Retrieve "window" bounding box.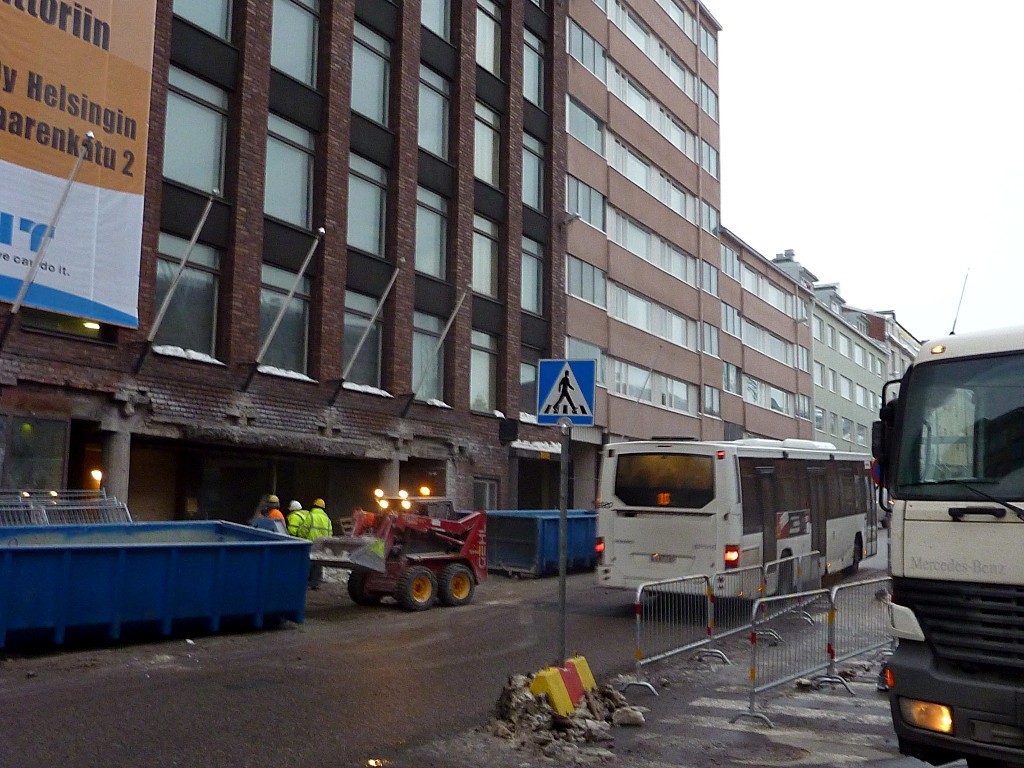
Bounding box: (left=468, top=0, right=513, bottom=88).
